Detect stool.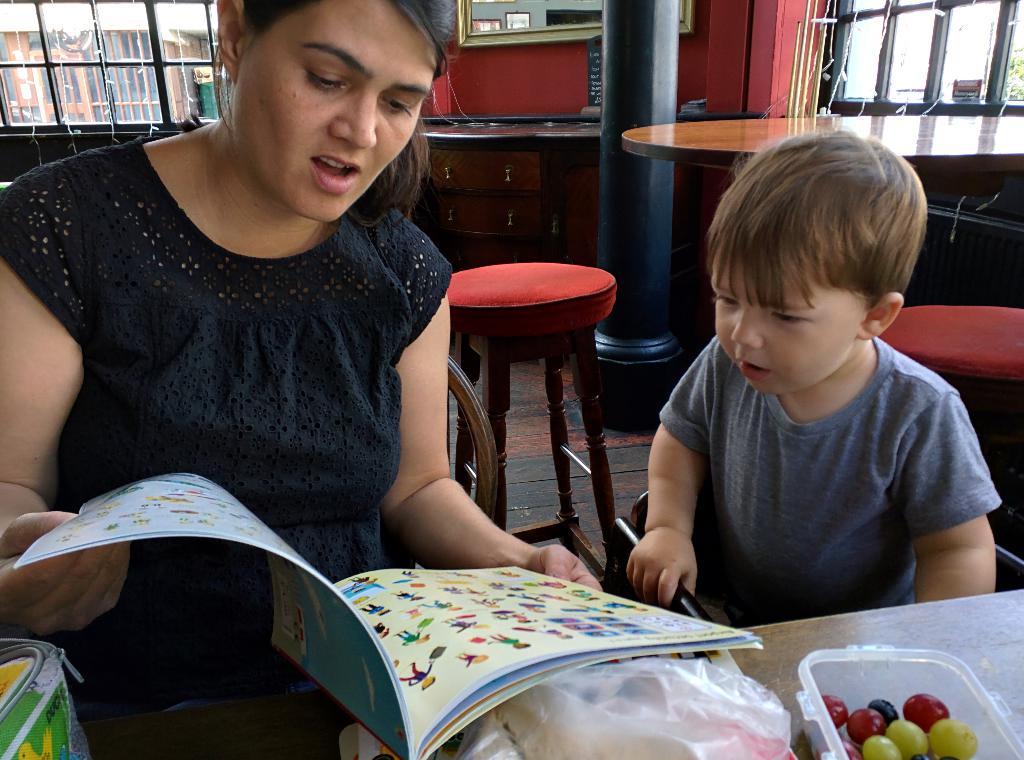
Detected at l=449, t=260, r=615, b=590.
